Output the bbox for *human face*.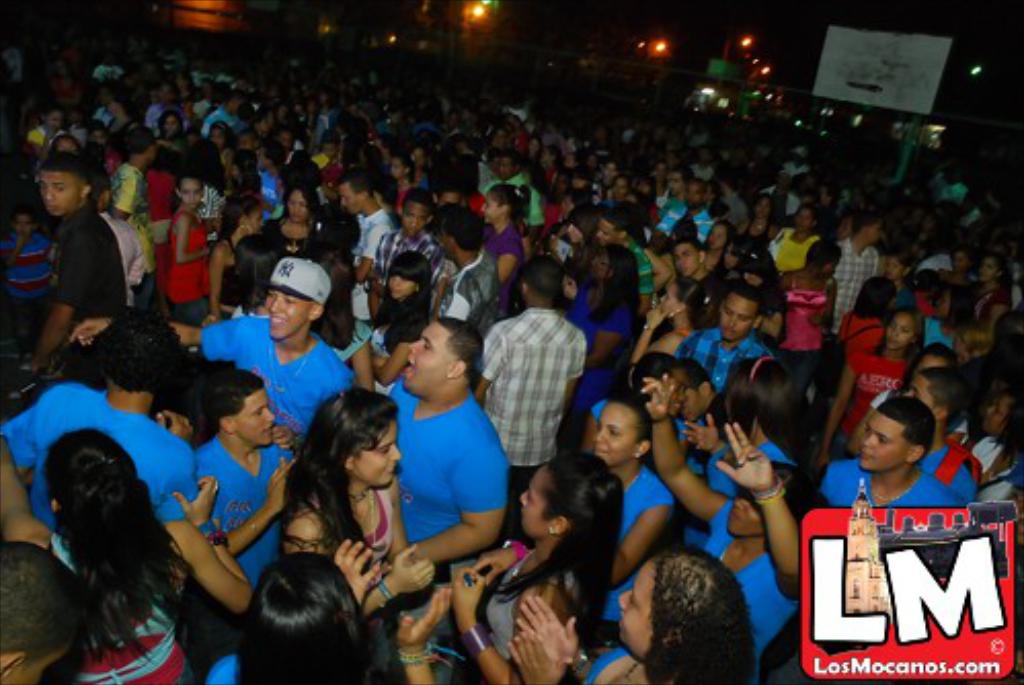
{"x1": 728, "y1": 297, "x2": 765, "y2": 345}.
